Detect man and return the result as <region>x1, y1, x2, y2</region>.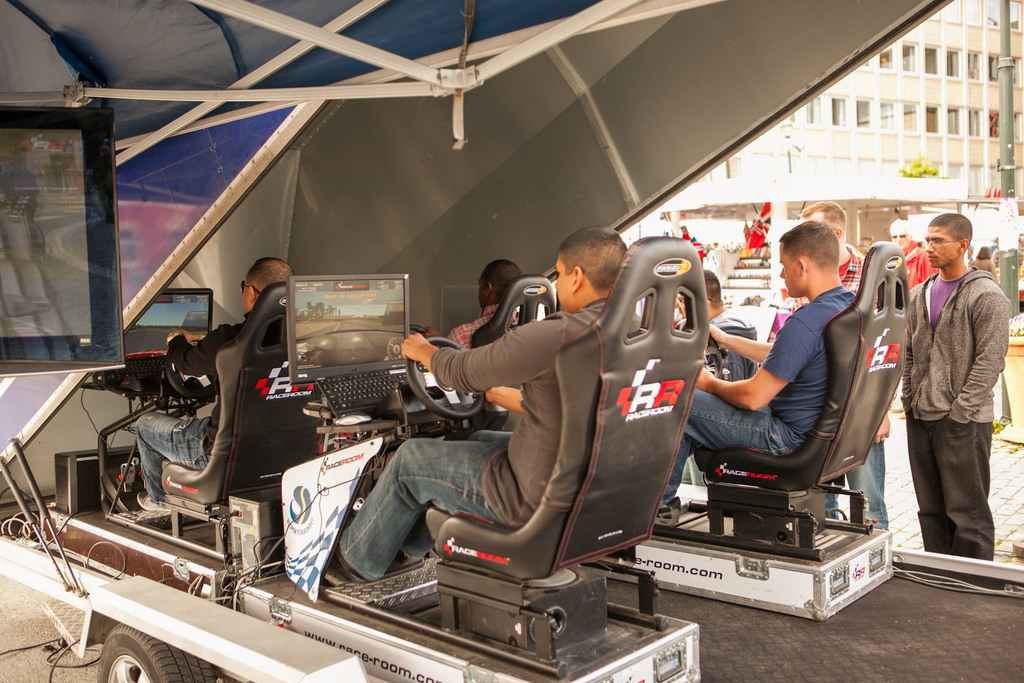
<region>881, 209, 1018, 580</region>.
